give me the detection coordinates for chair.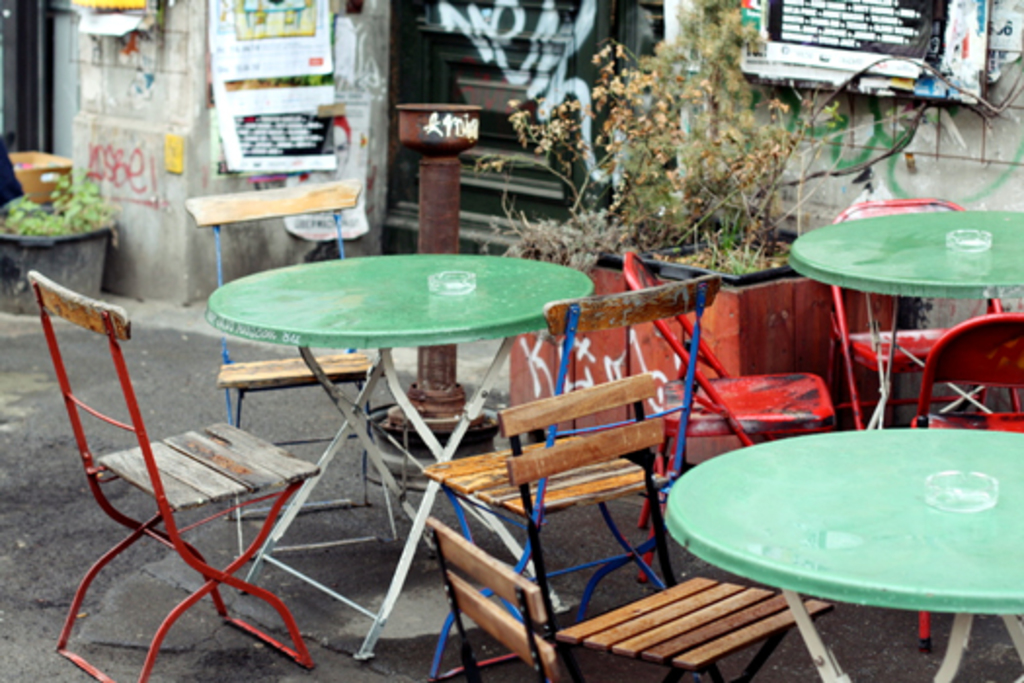
(left=817, top=195, right=1003, bottom=429).
